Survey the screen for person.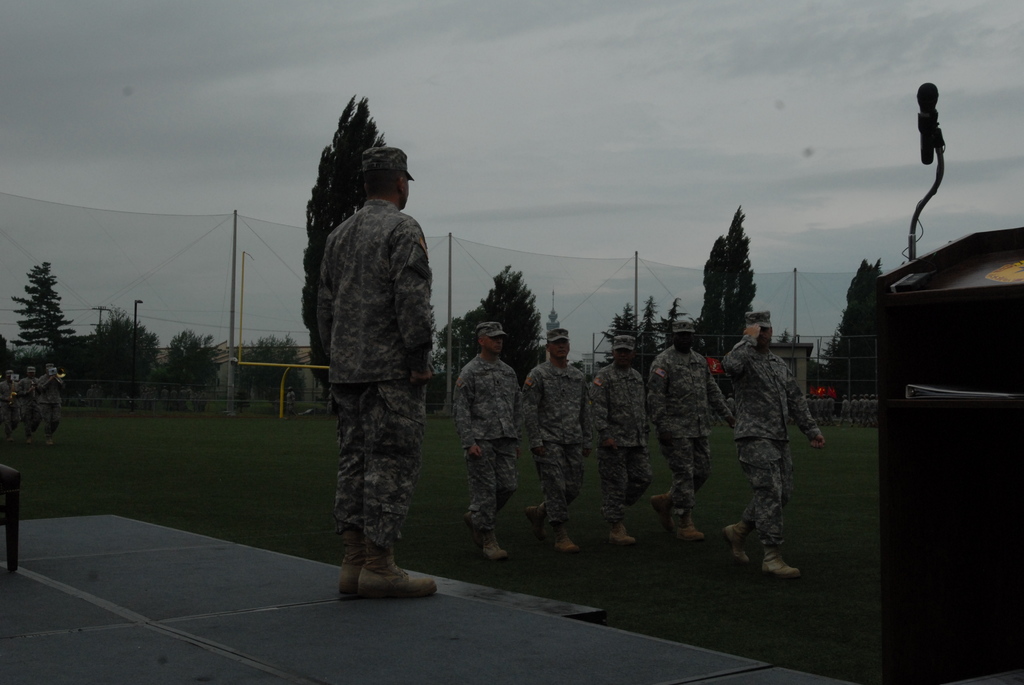
Survey found: (644, 313, 740, 539).
